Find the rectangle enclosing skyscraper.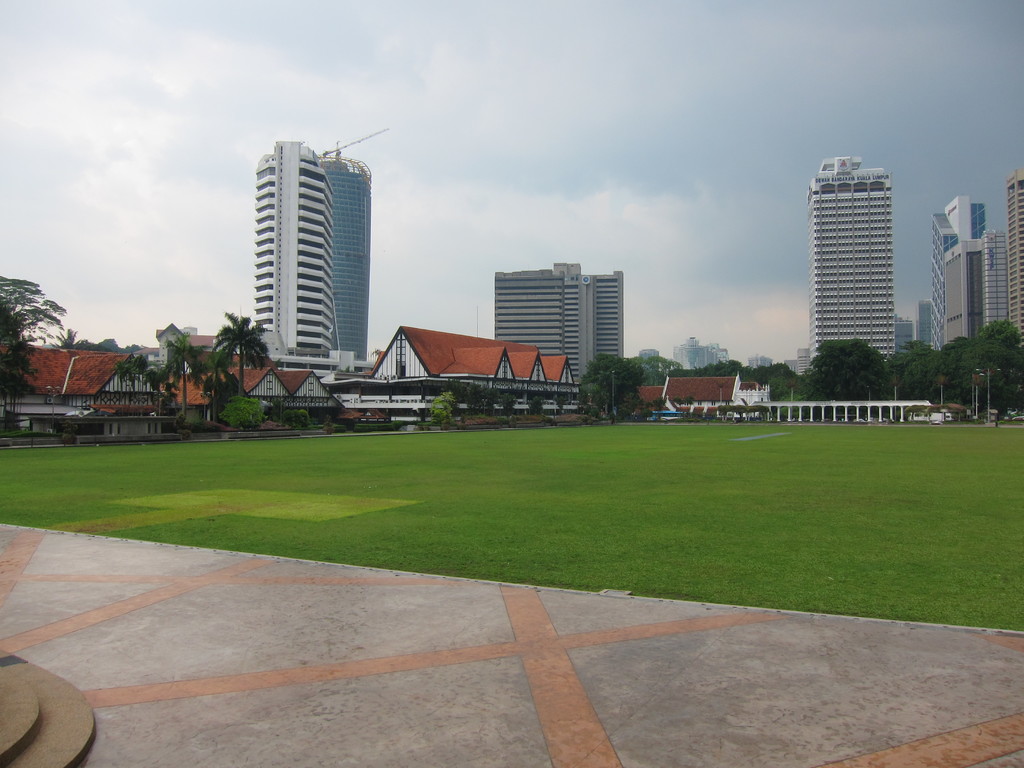
{"left": 1003, "top": 166, "right": 1023, "bottom": 346}.
